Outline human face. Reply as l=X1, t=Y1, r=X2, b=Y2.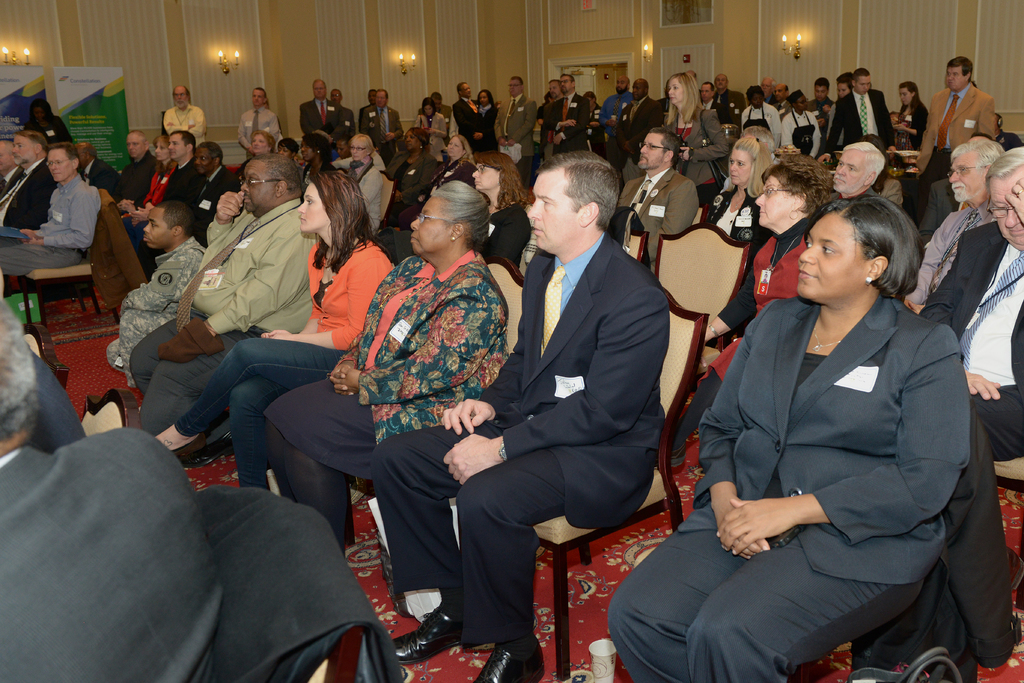
l=756, t=176, r=793, b=226.
